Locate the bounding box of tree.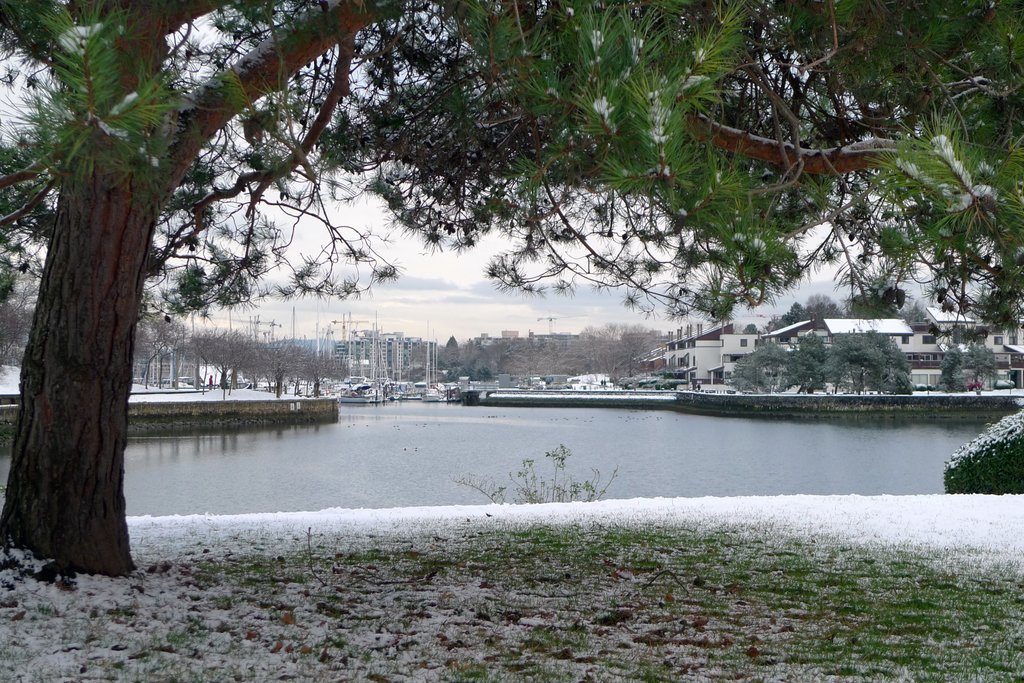
Bounding box: (x1=945, y1=341, x2=996, y2=392).
